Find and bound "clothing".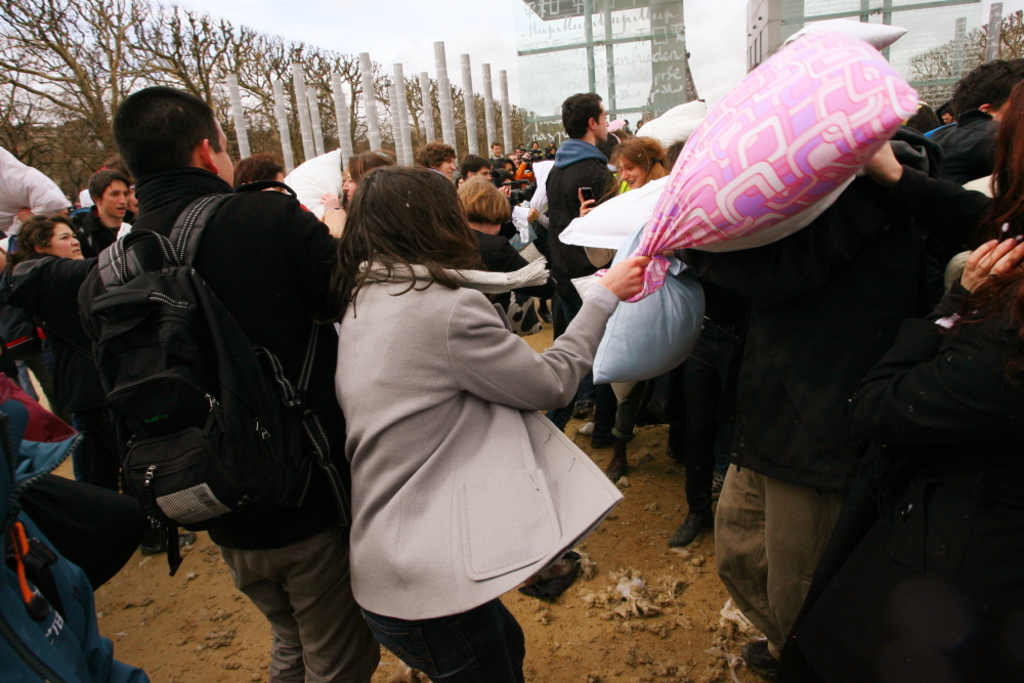
Bound: (left=0, top=246, right=141, bottom=555).
